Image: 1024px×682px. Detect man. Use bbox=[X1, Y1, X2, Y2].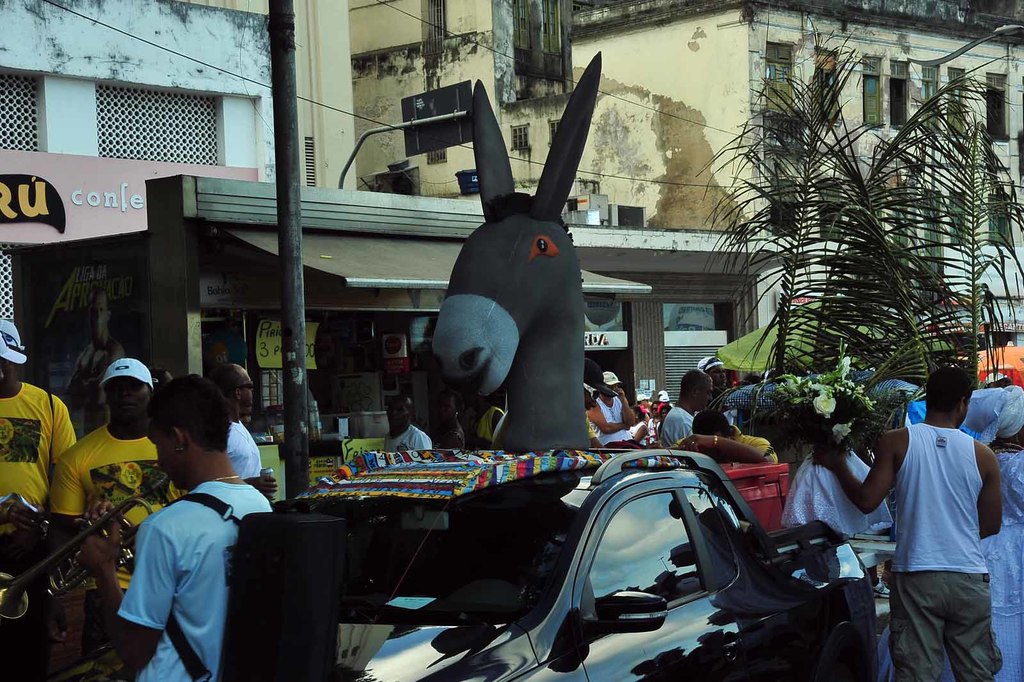
bbox=[695, 356, 729, 392].
